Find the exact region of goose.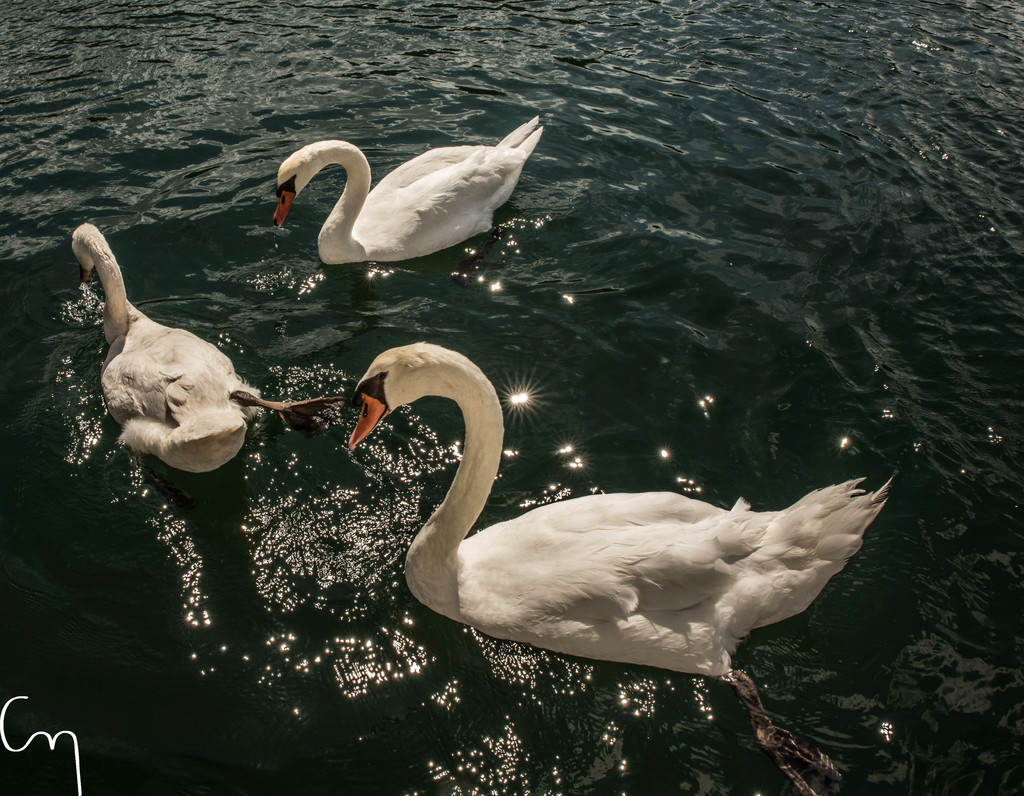
Exact region: 79,226,348,473.
